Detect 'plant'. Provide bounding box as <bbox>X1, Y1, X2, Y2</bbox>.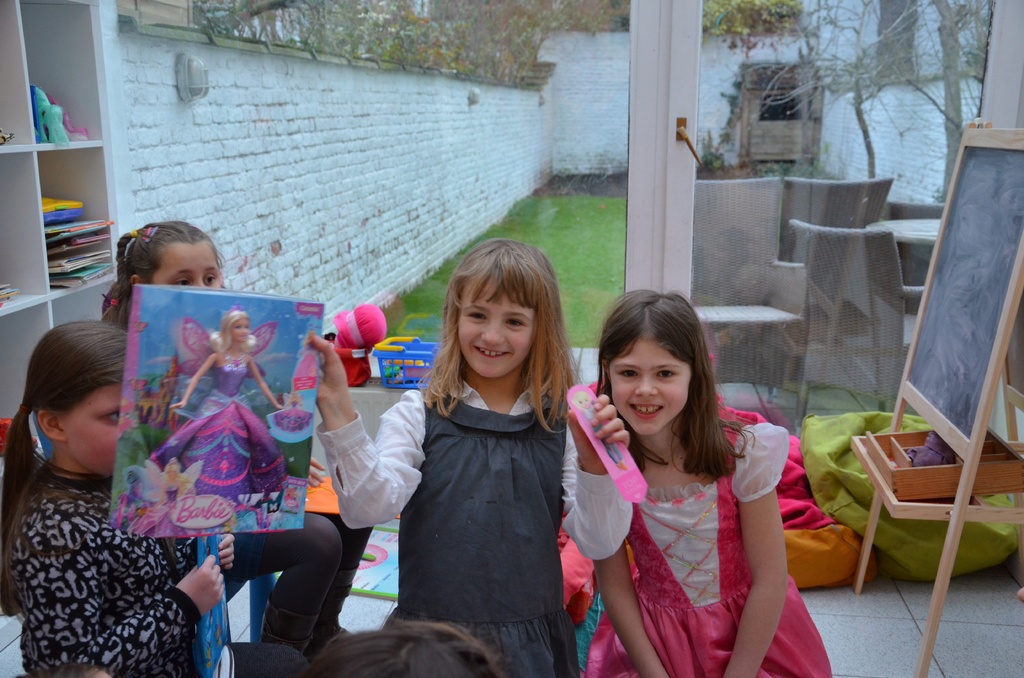
<bbox>698, 128, 726, 172</bbox>.
